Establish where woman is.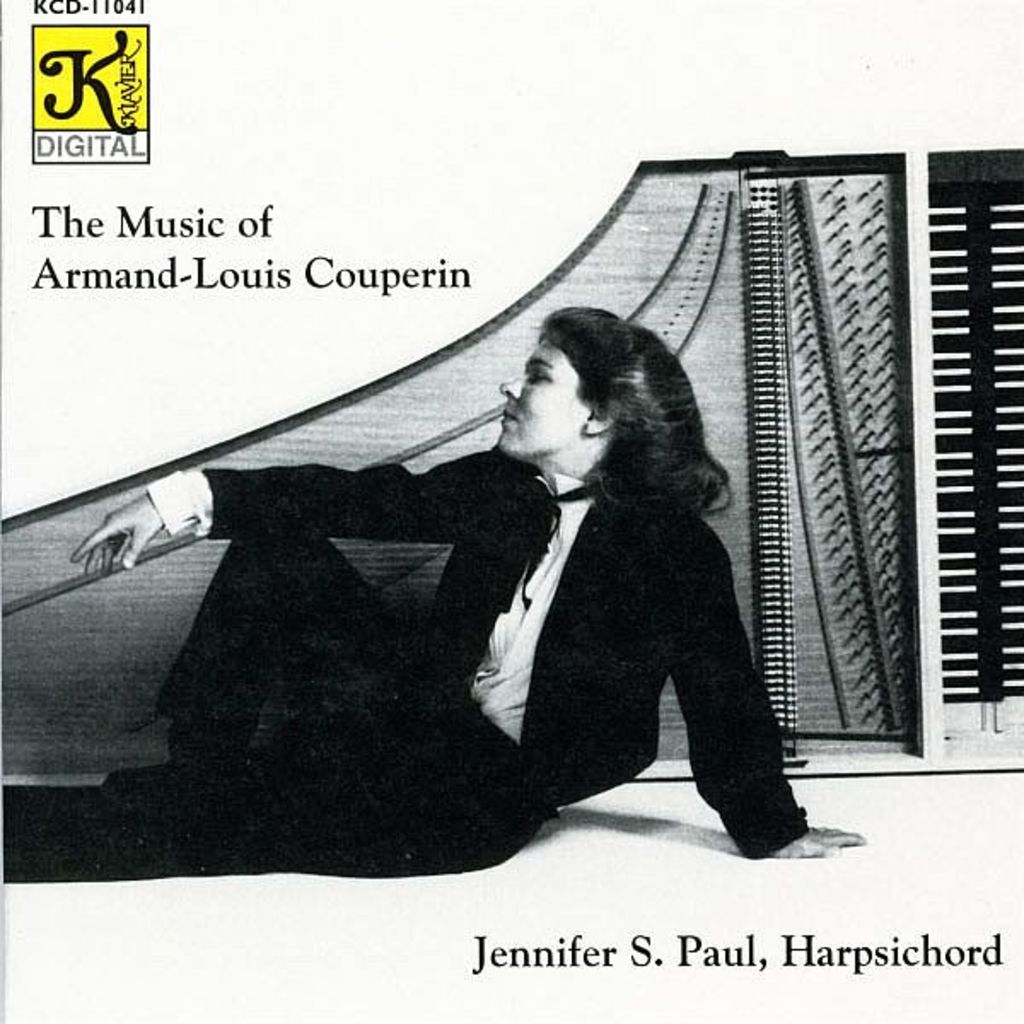
Established at BBox(220, 283, 783, 896).
